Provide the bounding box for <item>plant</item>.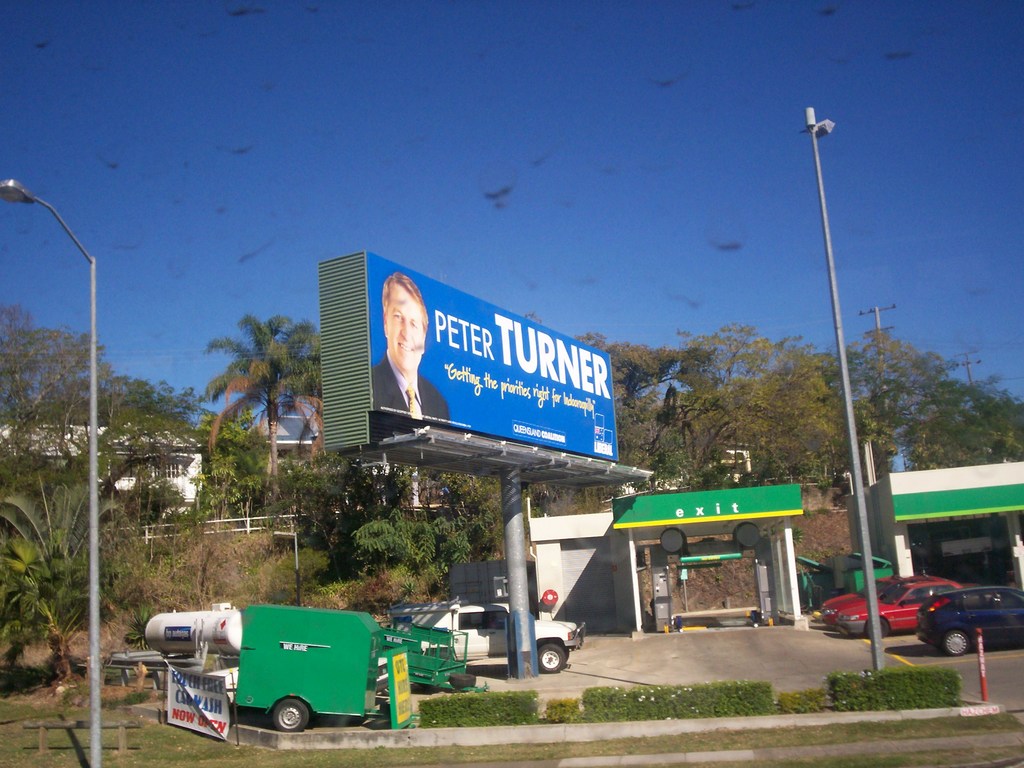
box=[803, 506, 813, 515].
